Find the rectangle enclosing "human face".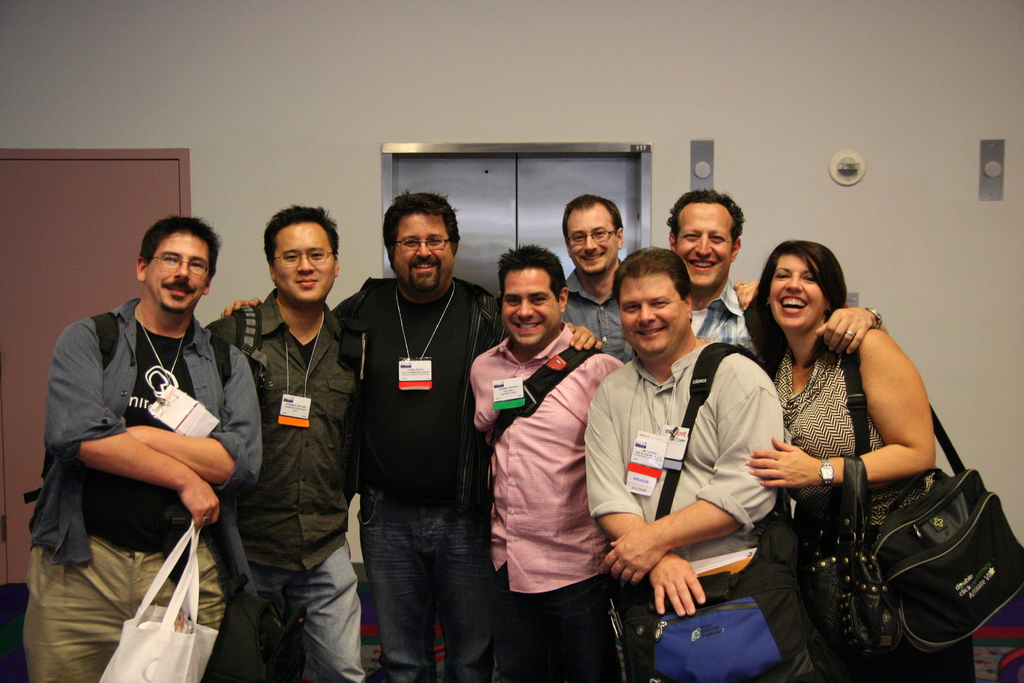
select_region(767, 250, 829, 325).
